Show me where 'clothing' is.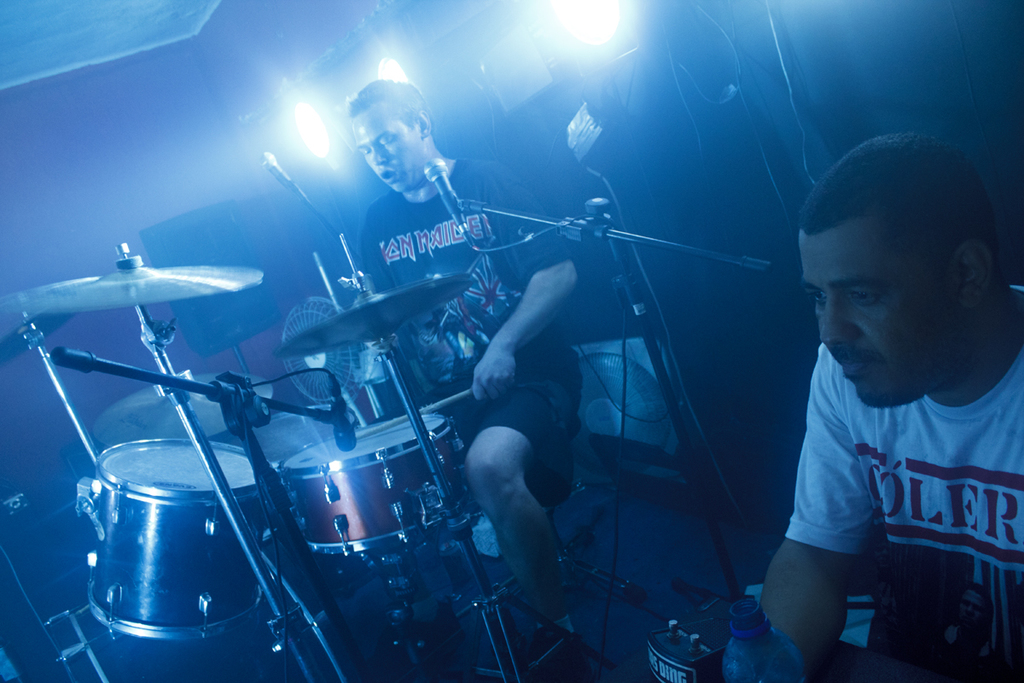
'clothing' is at x1=360, y1=158, x2=584, y2=406.
